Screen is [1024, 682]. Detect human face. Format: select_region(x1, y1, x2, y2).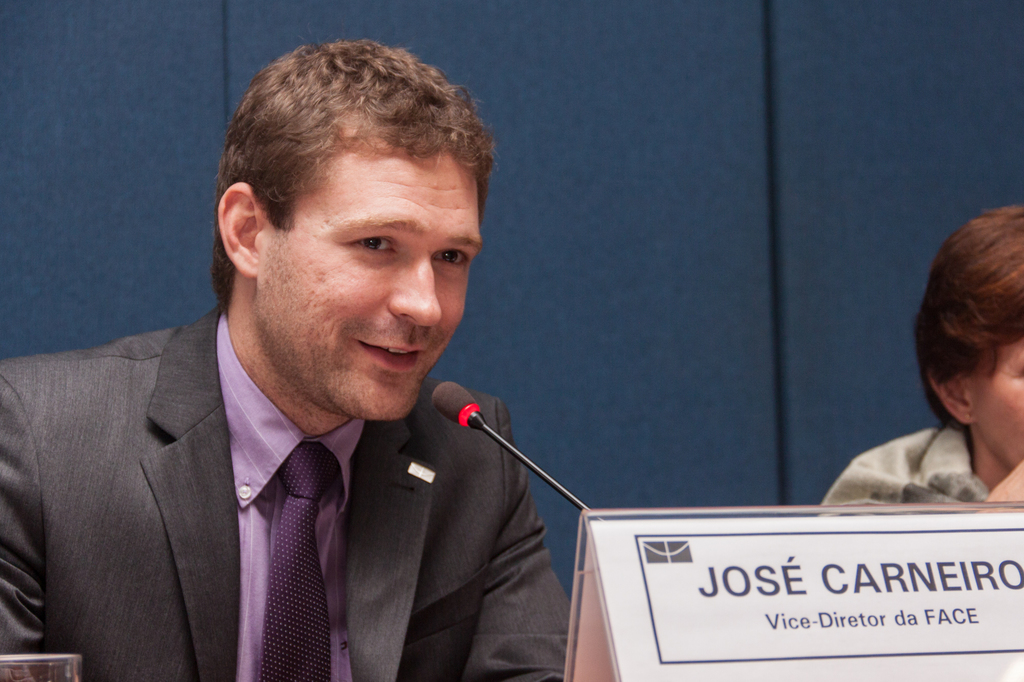
select_region(964, 331, 1023, 473).
